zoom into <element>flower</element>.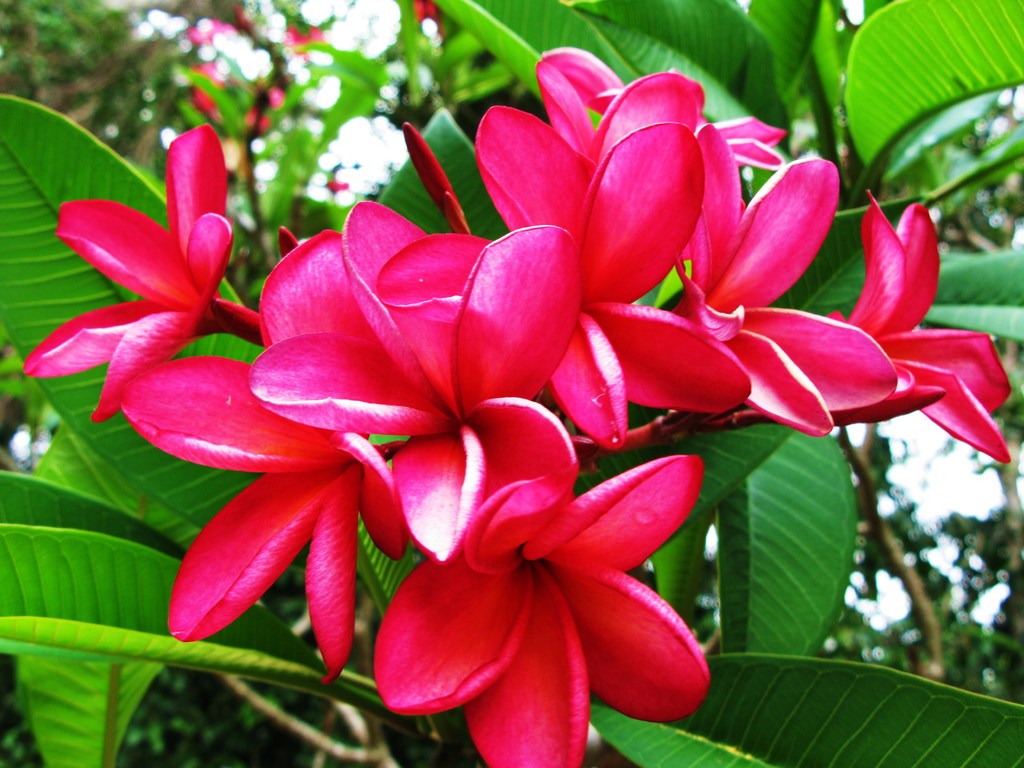
Zoom target: x1=681 y1=129 x2=907 y2=438.
